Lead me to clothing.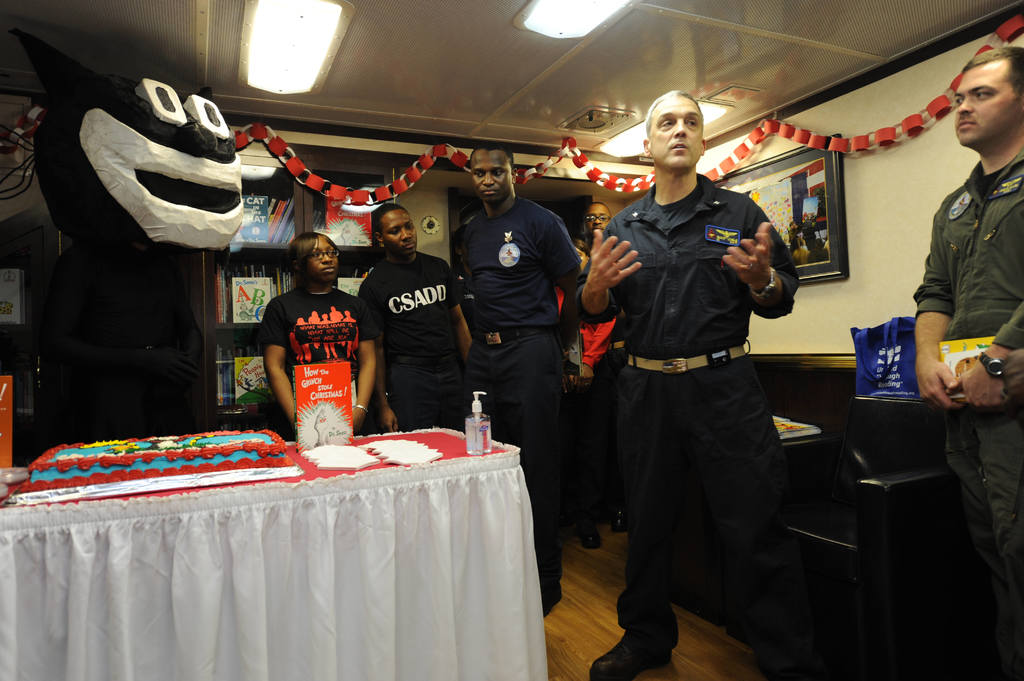
Lead to pyautogui.locateOnScreen(586, 120, 816, 637).
